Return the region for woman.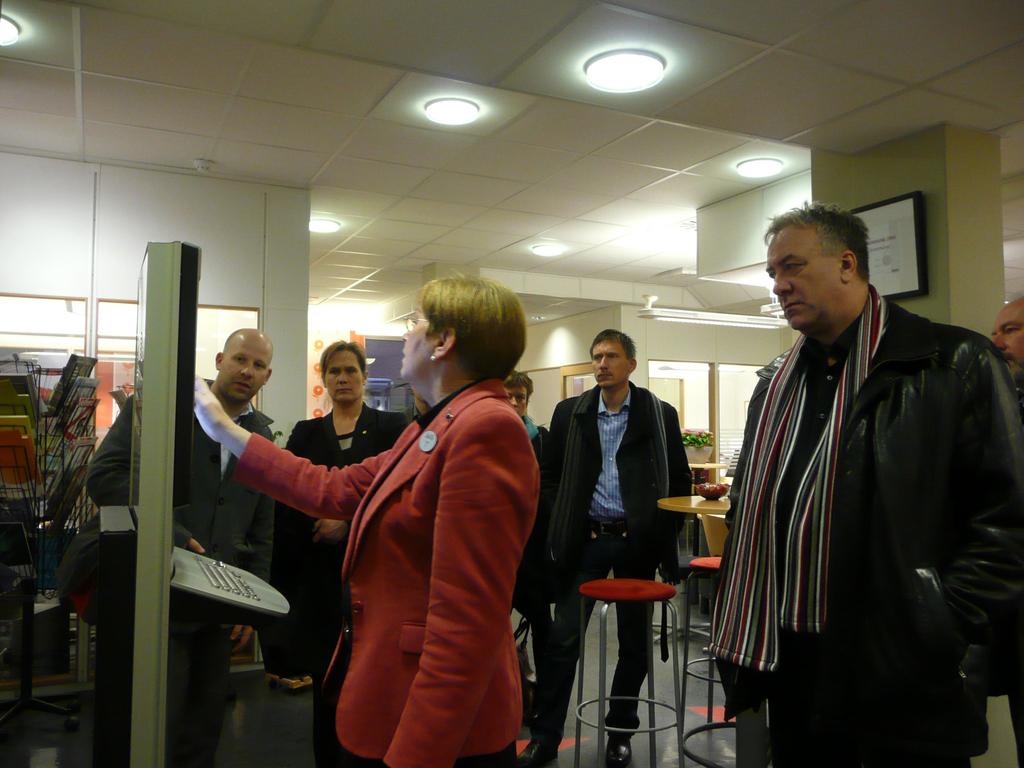
x1=196, y1=269, x2=541, y2=767.
